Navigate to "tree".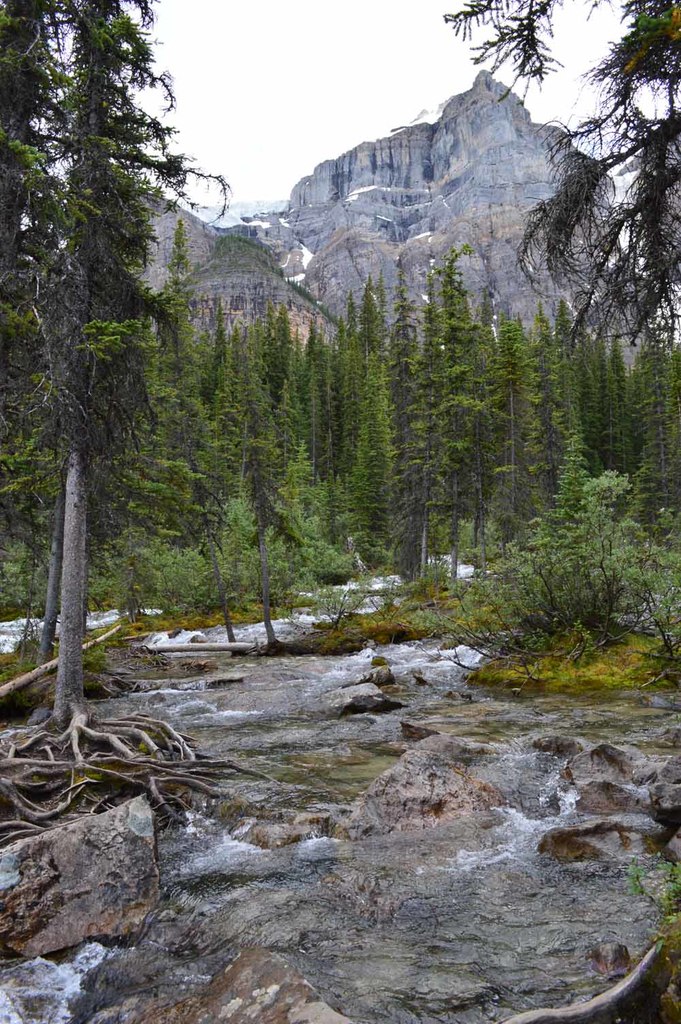
Navigation target: left=14, top=0, right=212, bottom=738.
